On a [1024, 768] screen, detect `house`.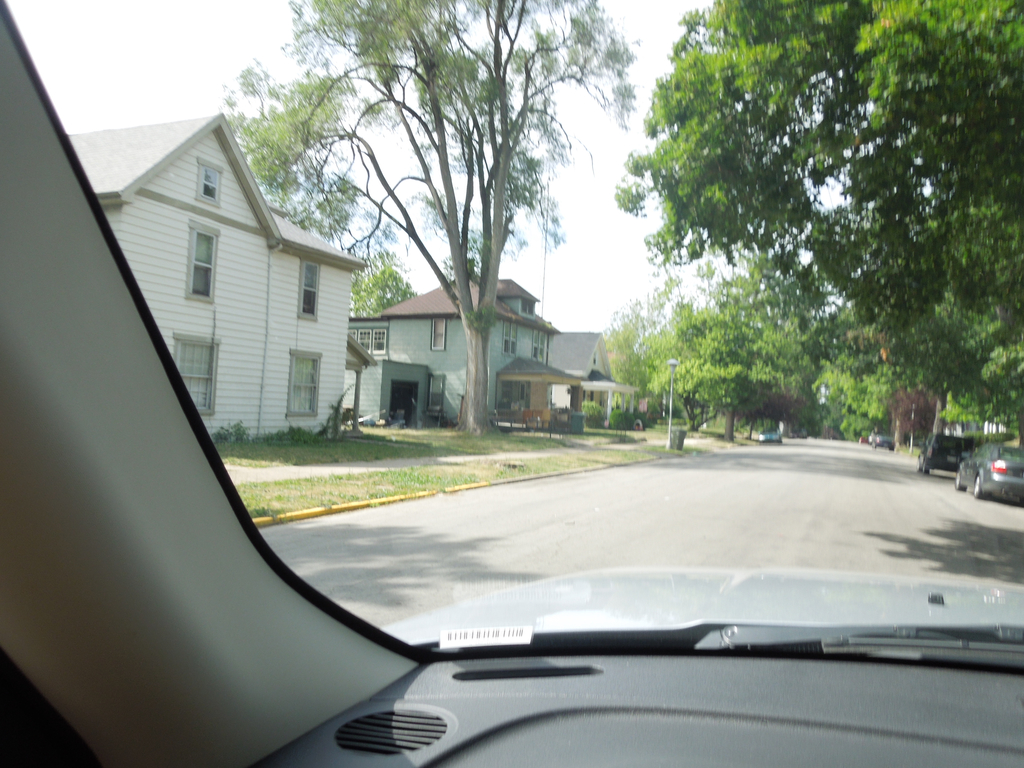
{"left": 337, "top": 273, "right": 561, "bottom": 429}.
